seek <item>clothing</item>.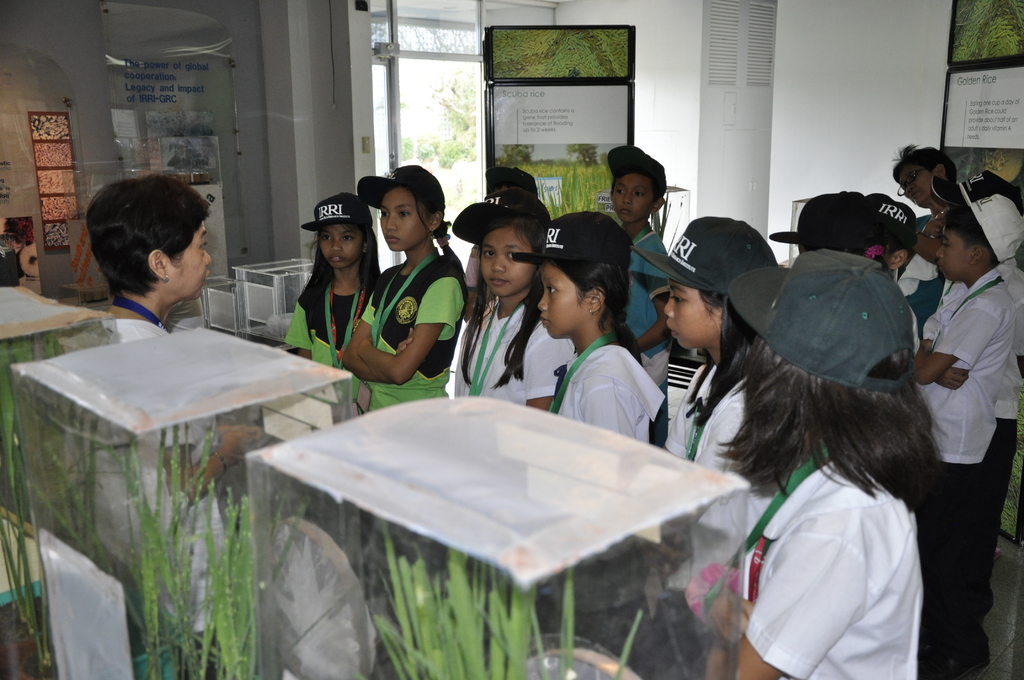
x1=914 y1=266 x2=1011 y2=679.
